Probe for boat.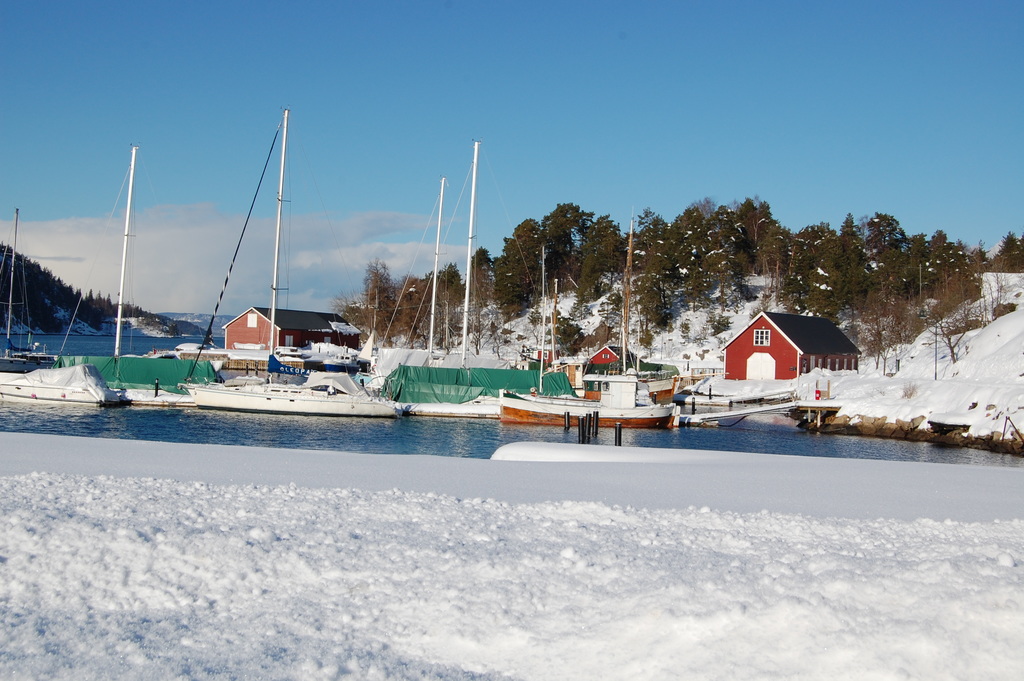
Probe result: bbox=[175, 104, 410, 419].
